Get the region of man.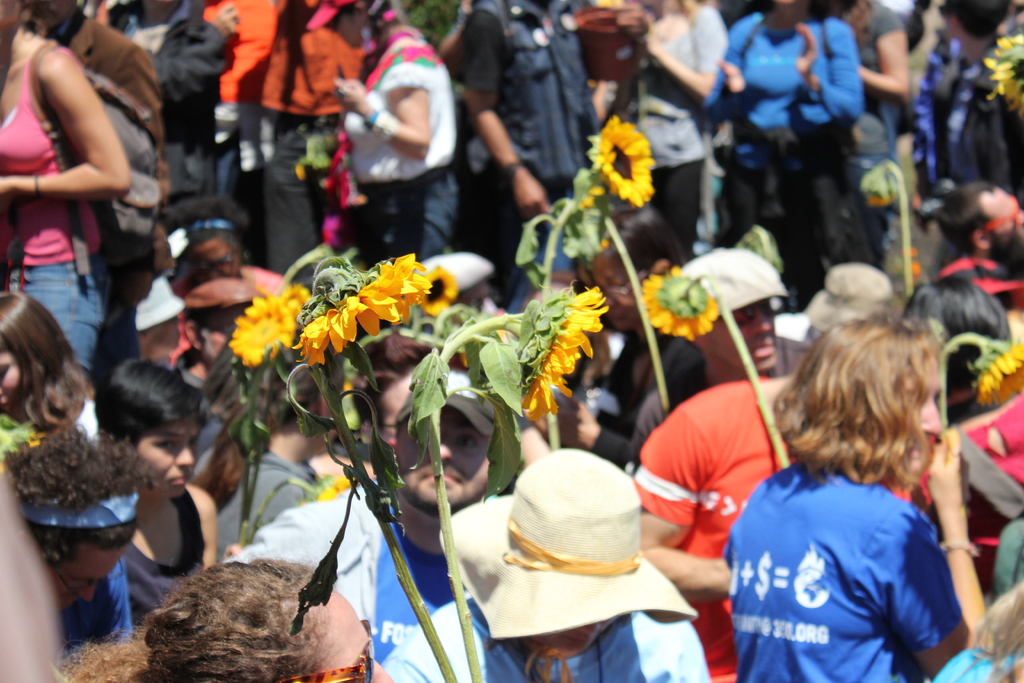
select_region(643, 306, 813, 441).
